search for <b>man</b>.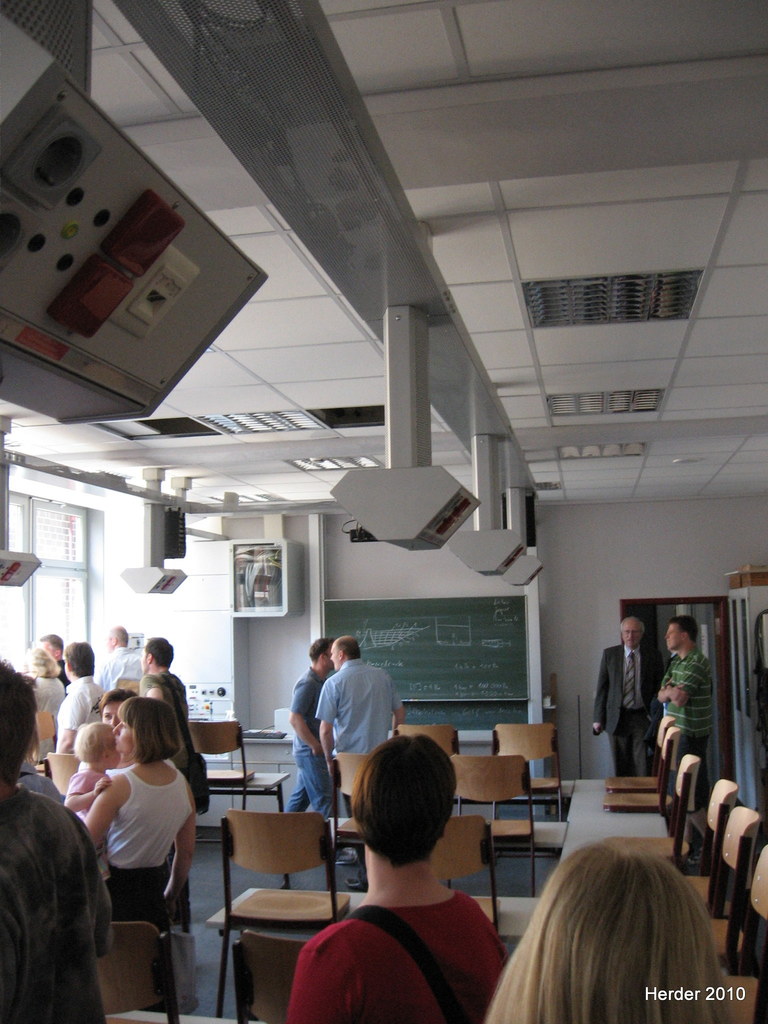
Found at 656/618/720/787.
